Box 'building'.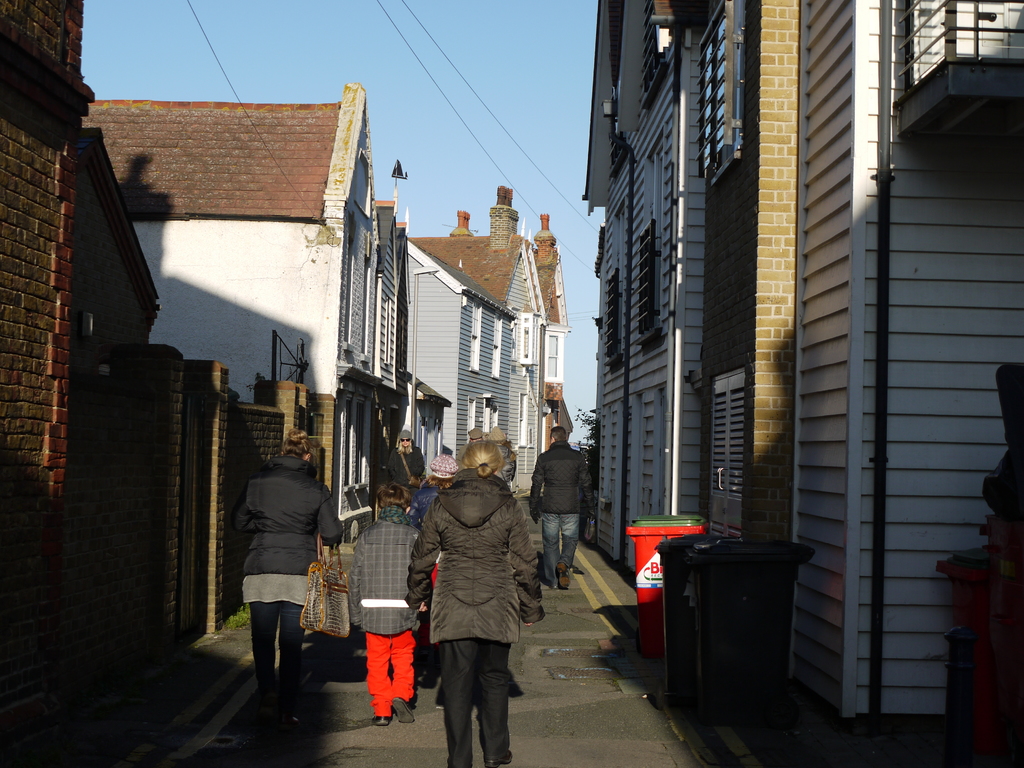
[787, 2, 1023, 716].
